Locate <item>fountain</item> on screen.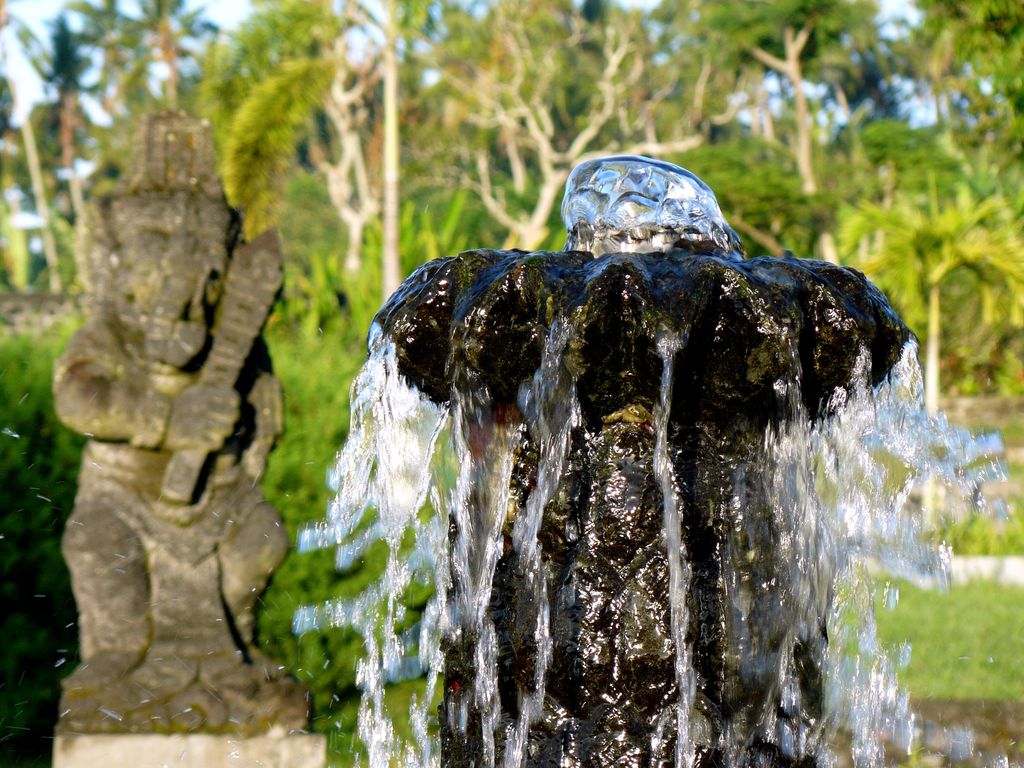
On screen at select_region(199, 58, 1000, 767).
